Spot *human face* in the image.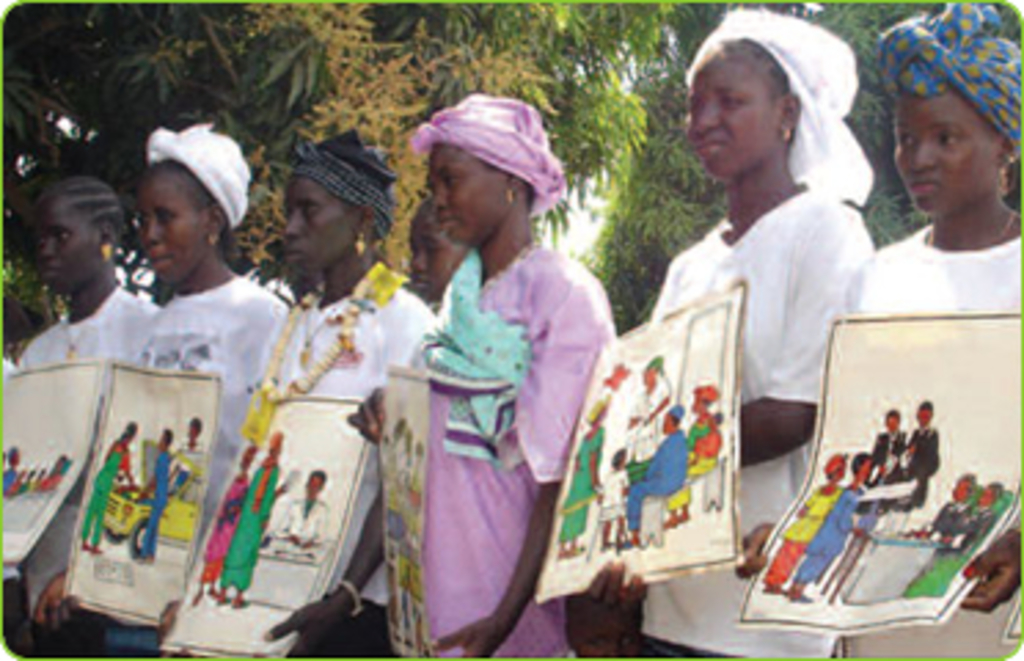
*human face* found at detection(284, 171, 347, 278).
